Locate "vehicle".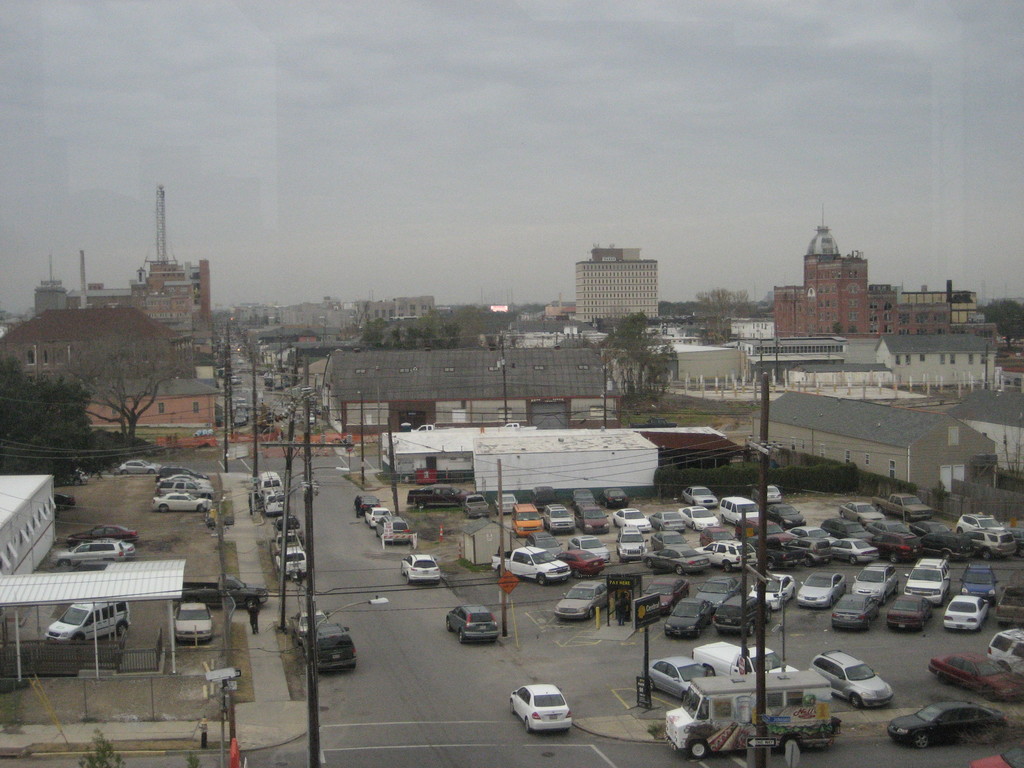
Bounding box: {"x1": 640, "y1": 657, "x2": 713, "y2": 703}.
